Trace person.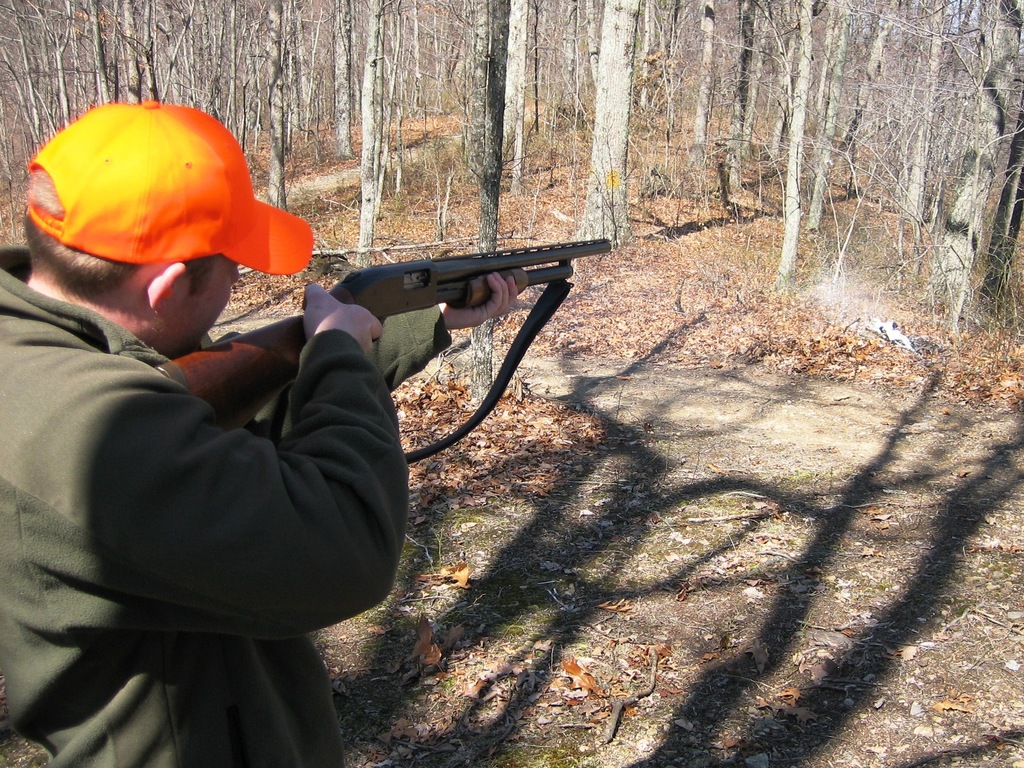
Traced to x1=3 y1=109 x2=525 y2=746.
